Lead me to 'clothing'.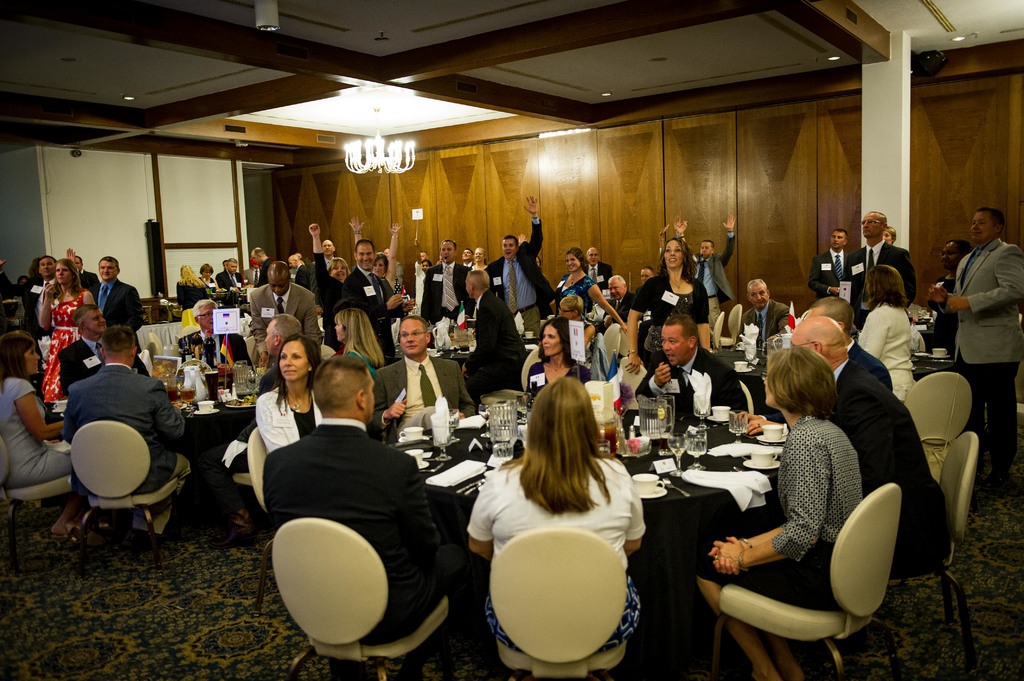
Lead to left=216, top=267, right=246, bottom=291.
